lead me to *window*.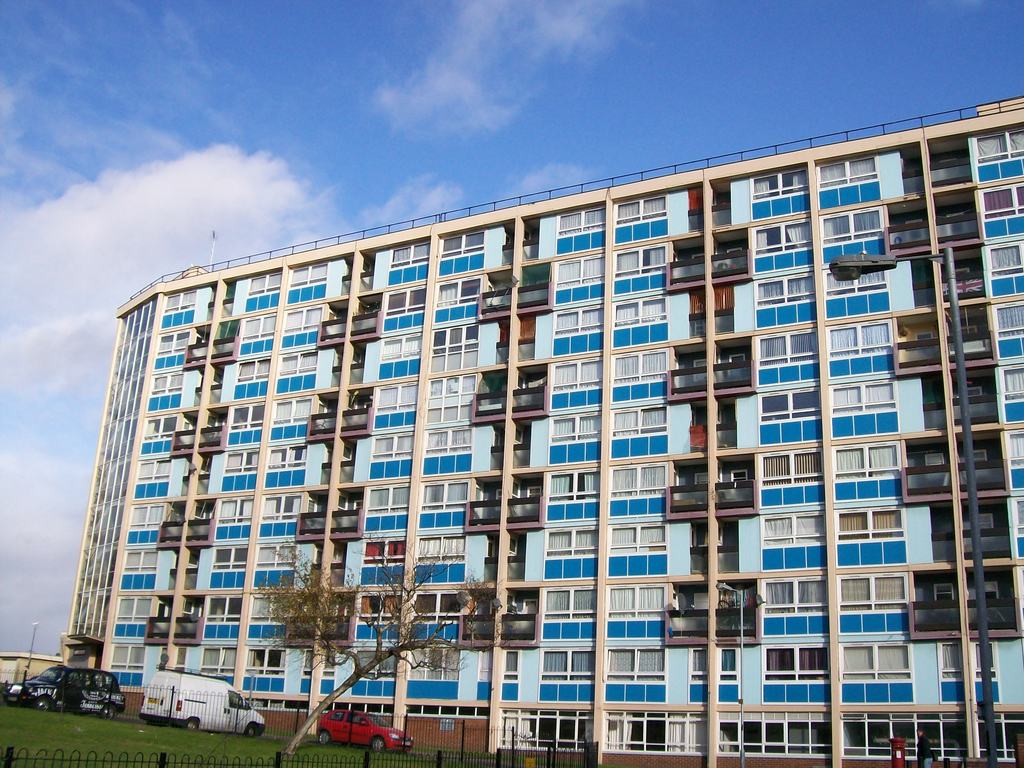
Lead to [left=607, top=522, right=667, bottom=556].
